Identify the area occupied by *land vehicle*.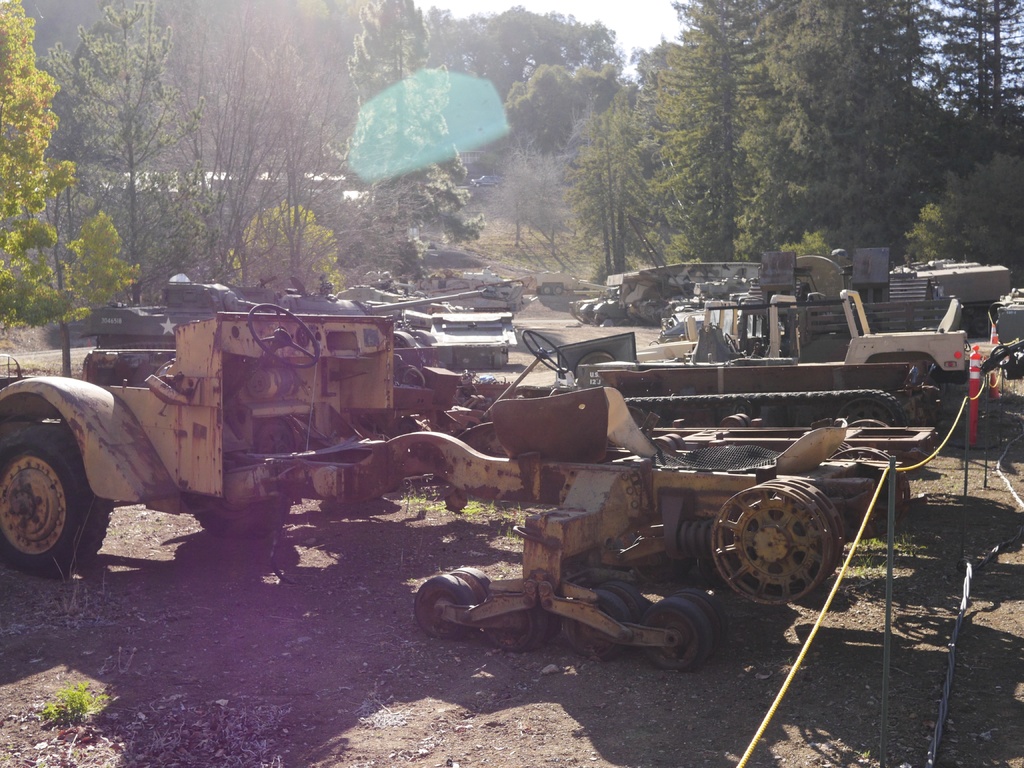
Area: bbox=[390, 328, 946, 460].
